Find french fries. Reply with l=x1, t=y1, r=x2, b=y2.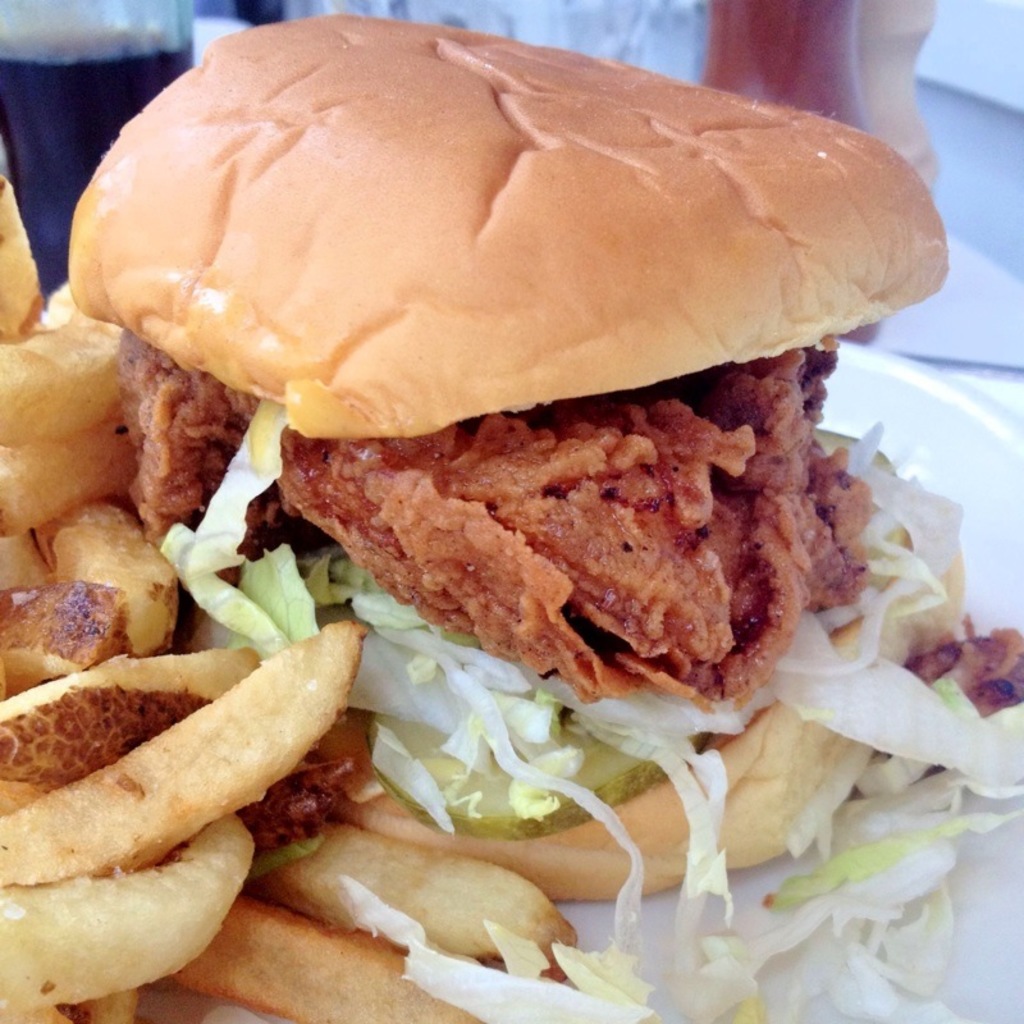
l=0, t=611, r=367, b=877.
